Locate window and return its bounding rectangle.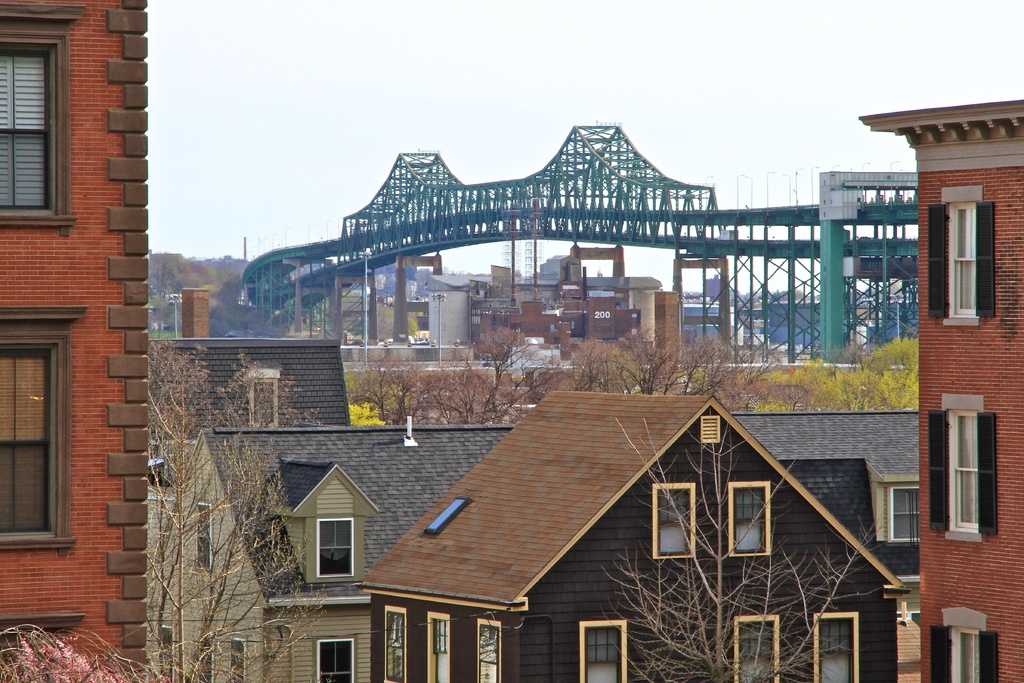
region(649, 483, 694, 555).
